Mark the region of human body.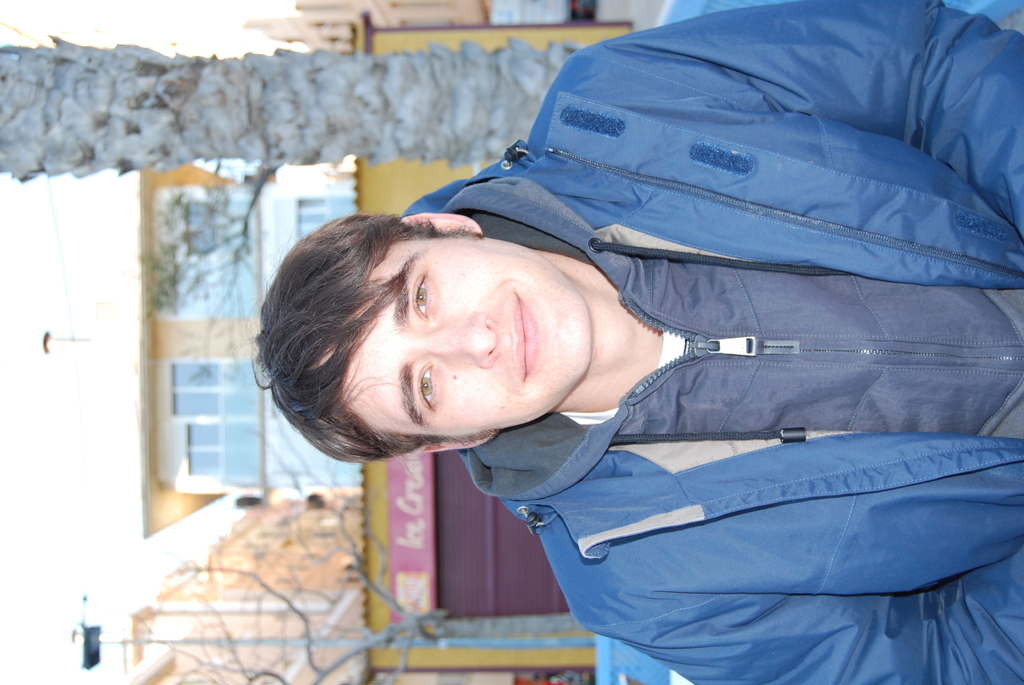
Region: select_region(234, 0, 1023, 684).
